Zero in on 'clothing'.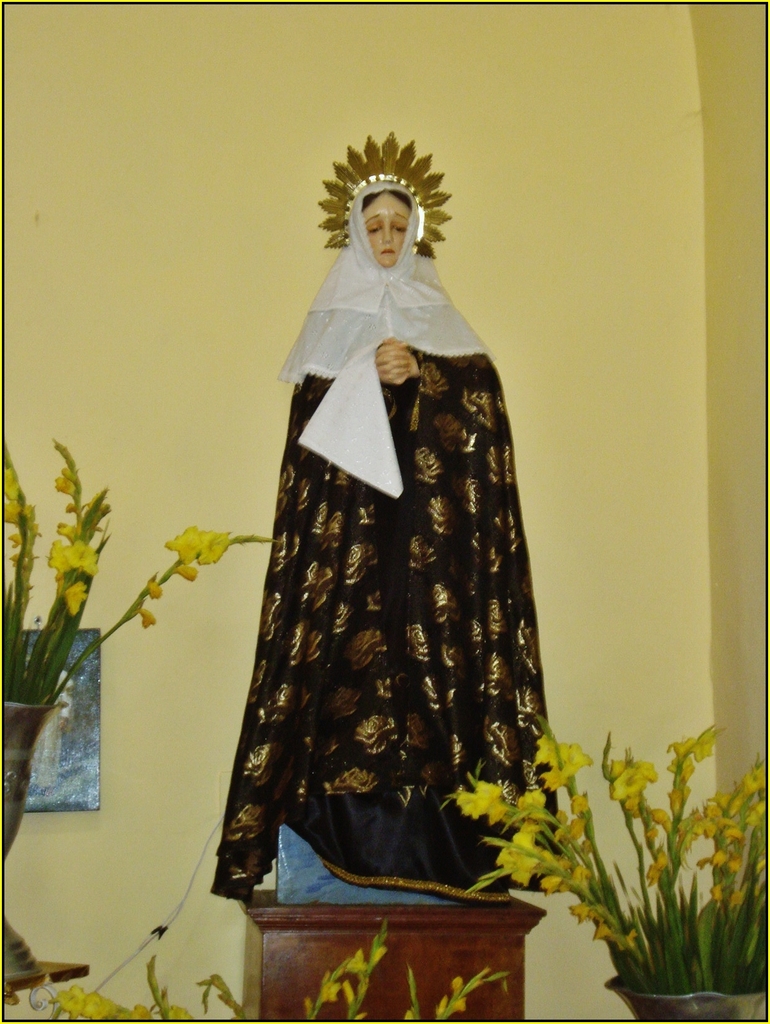
Zeroed in: region(210, 154, 586, 911).
